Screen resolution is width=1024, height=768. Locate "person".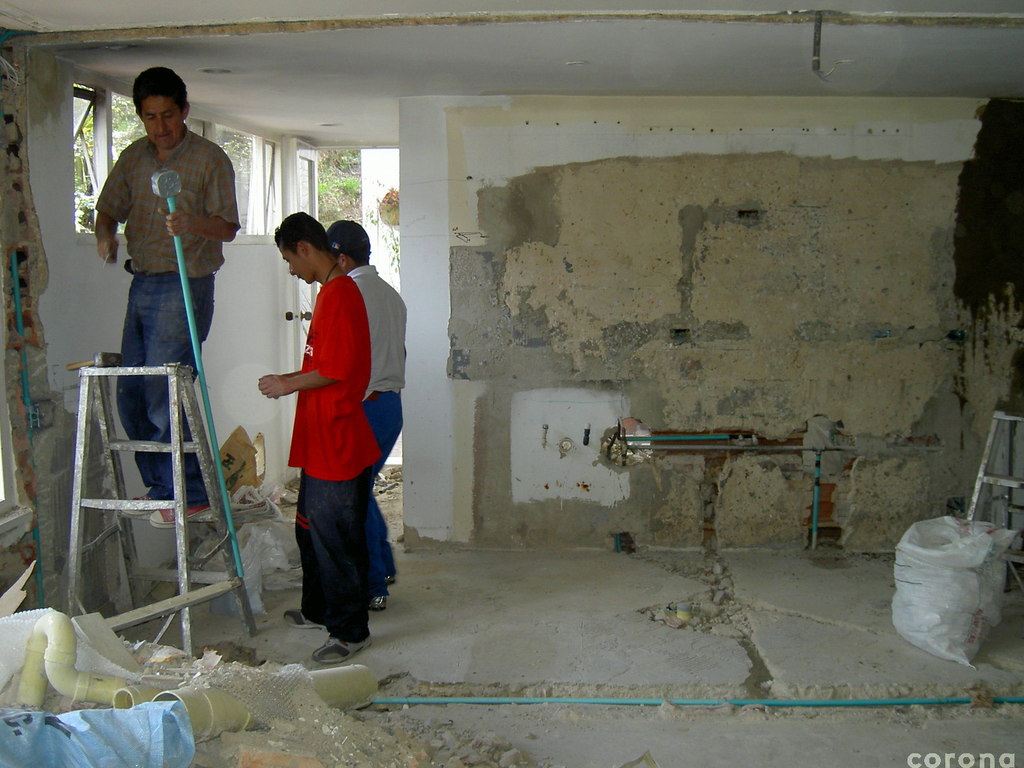
detection(326, 219, 406, 582).
